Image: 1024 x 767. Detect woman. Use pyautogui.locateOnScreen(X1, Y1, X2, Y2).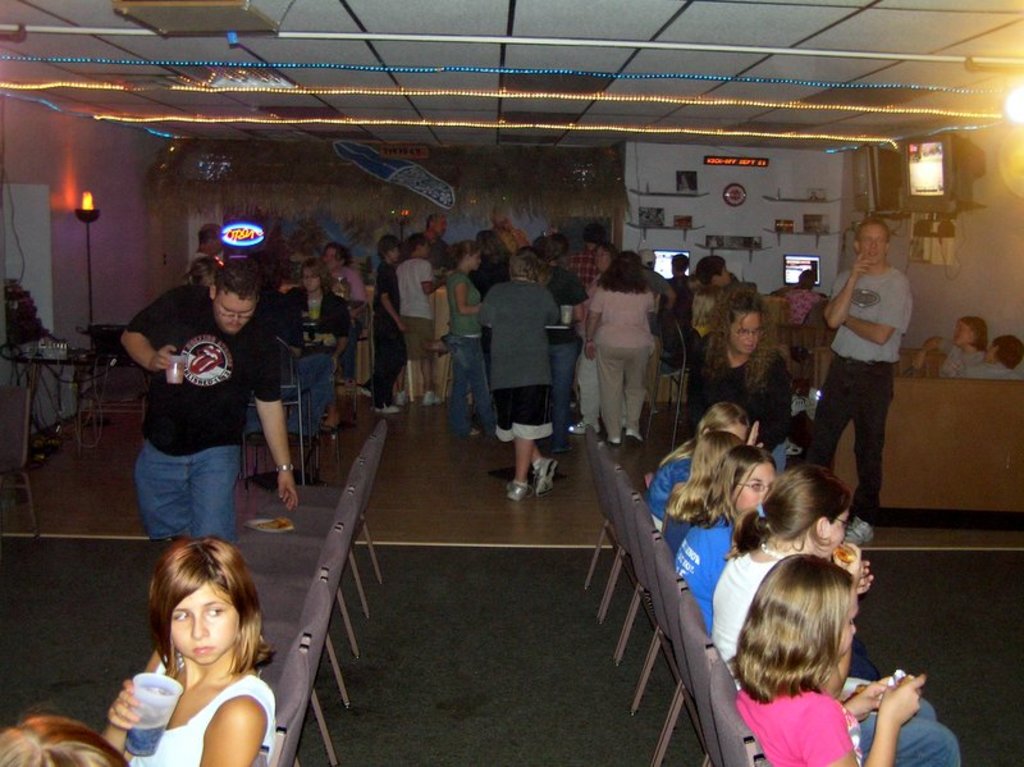
pyautogui.locateOnScreen(105, 537, 271, 766).
